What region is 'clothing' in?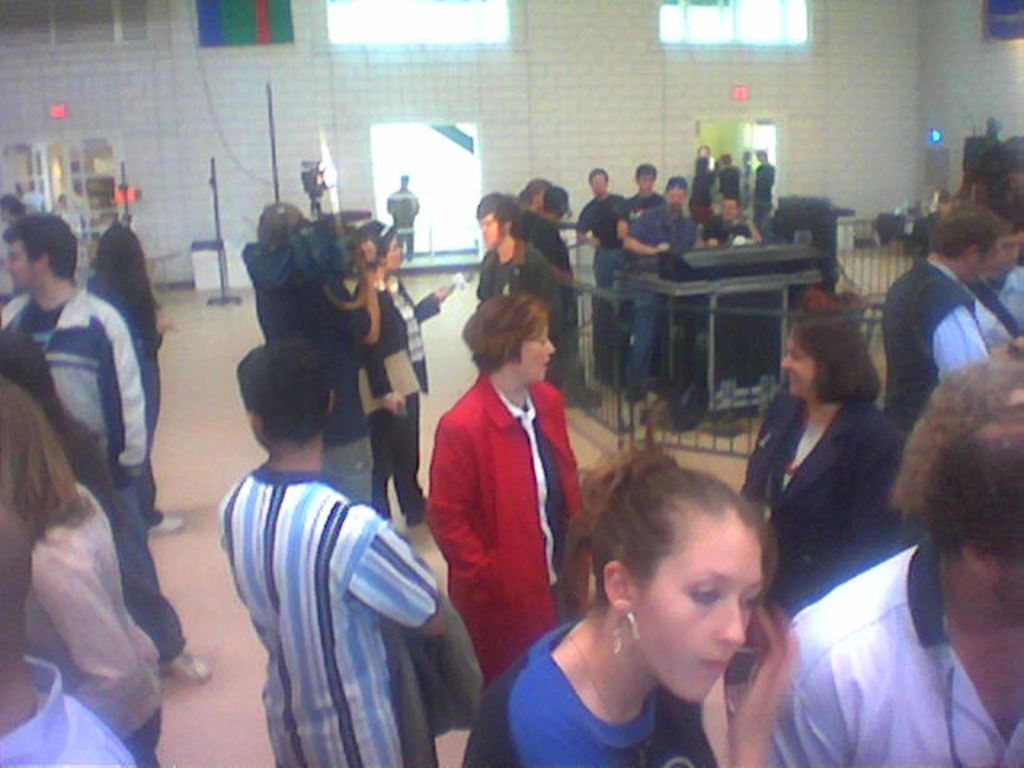
l=216, t=462, r=438, b=766.
